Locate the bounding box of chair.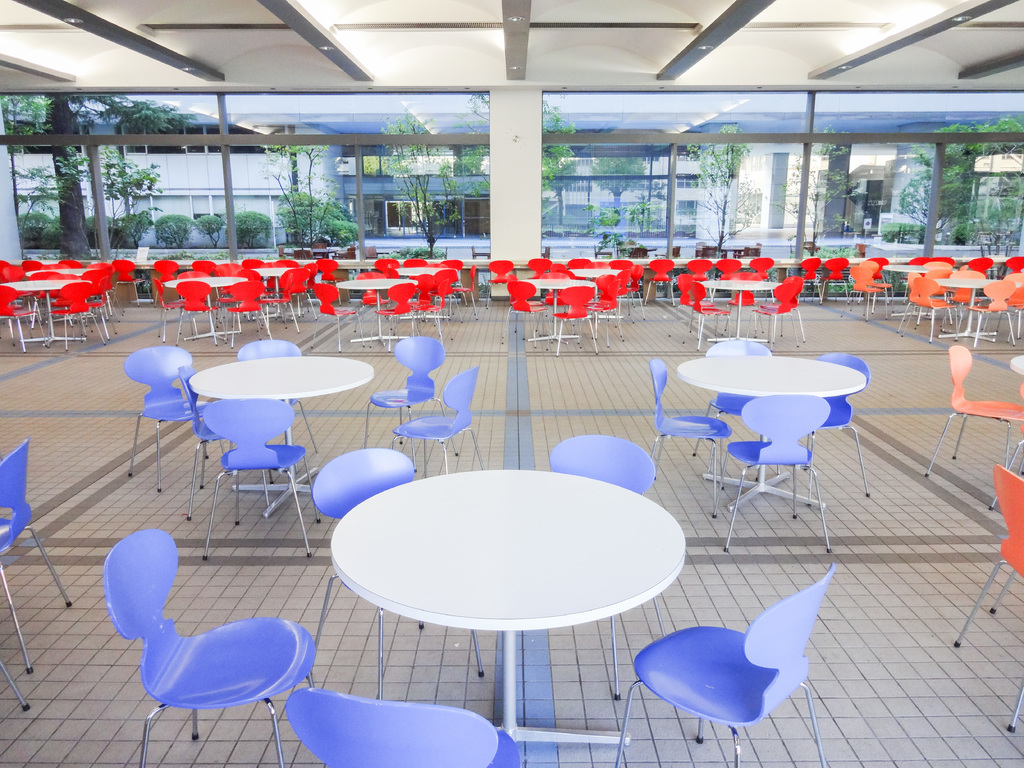
Bounding box: [left=618, top=567, right=851, bottom=753].
